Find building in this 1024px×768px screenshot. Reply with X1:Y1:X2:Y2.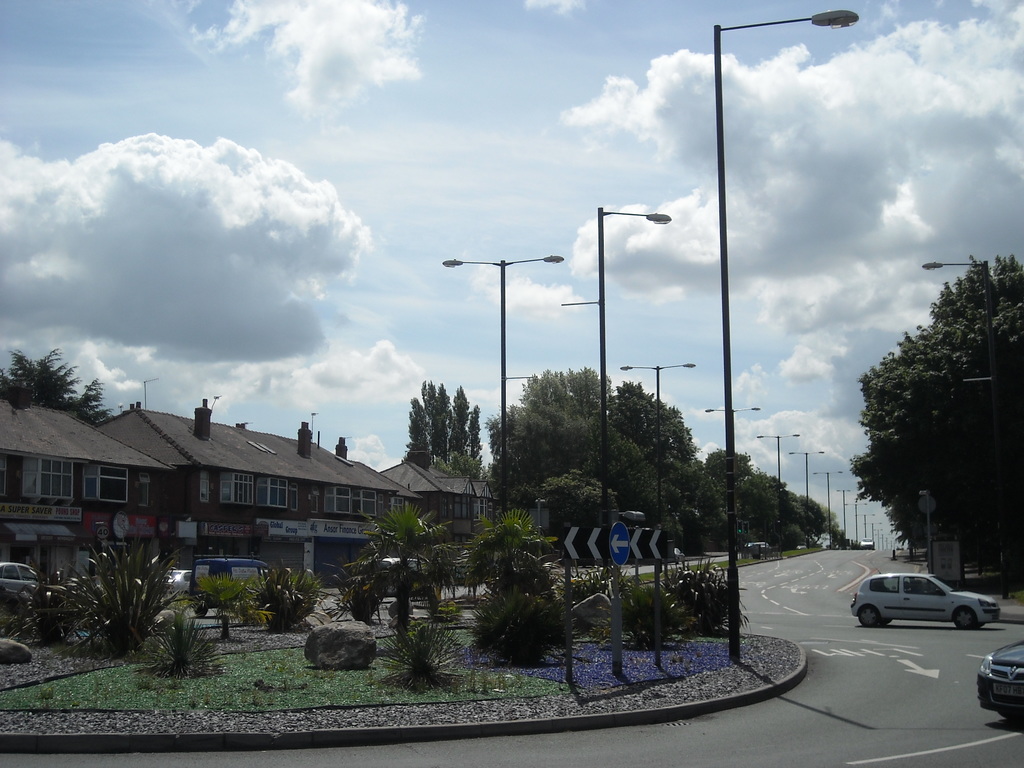
93:398:422:579.
